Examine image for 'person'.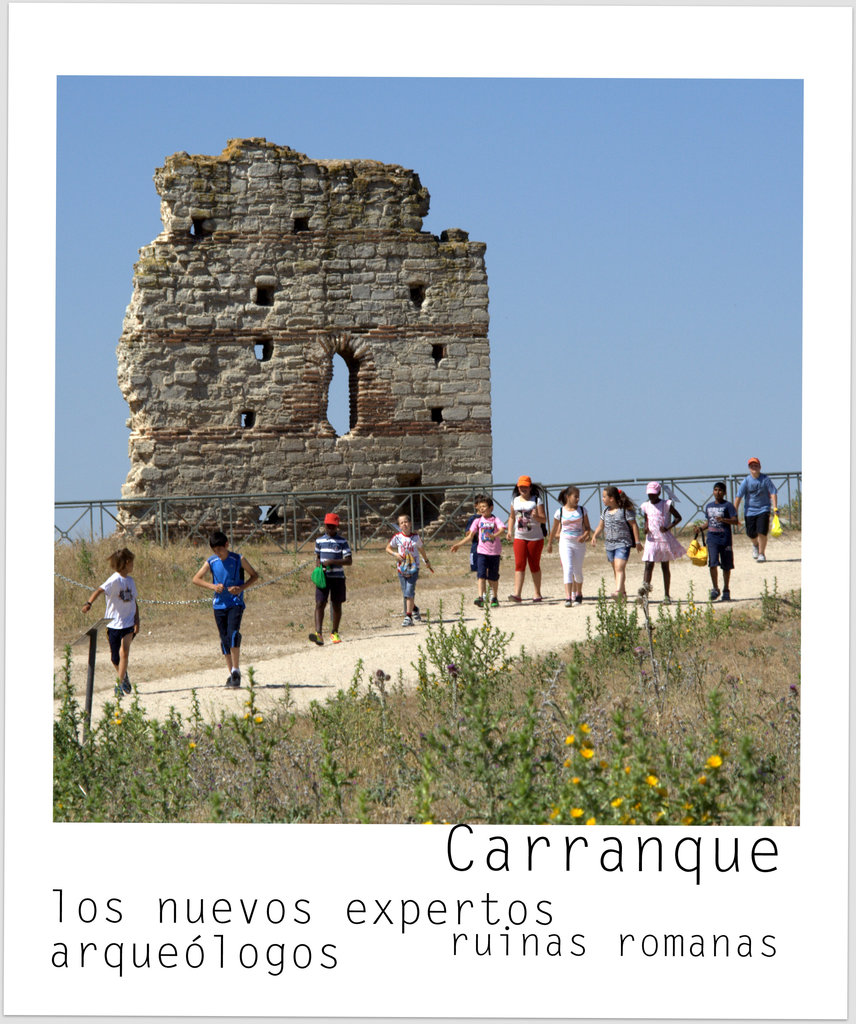
Examination result: left=384, top=509, right=436, bottom=622.
